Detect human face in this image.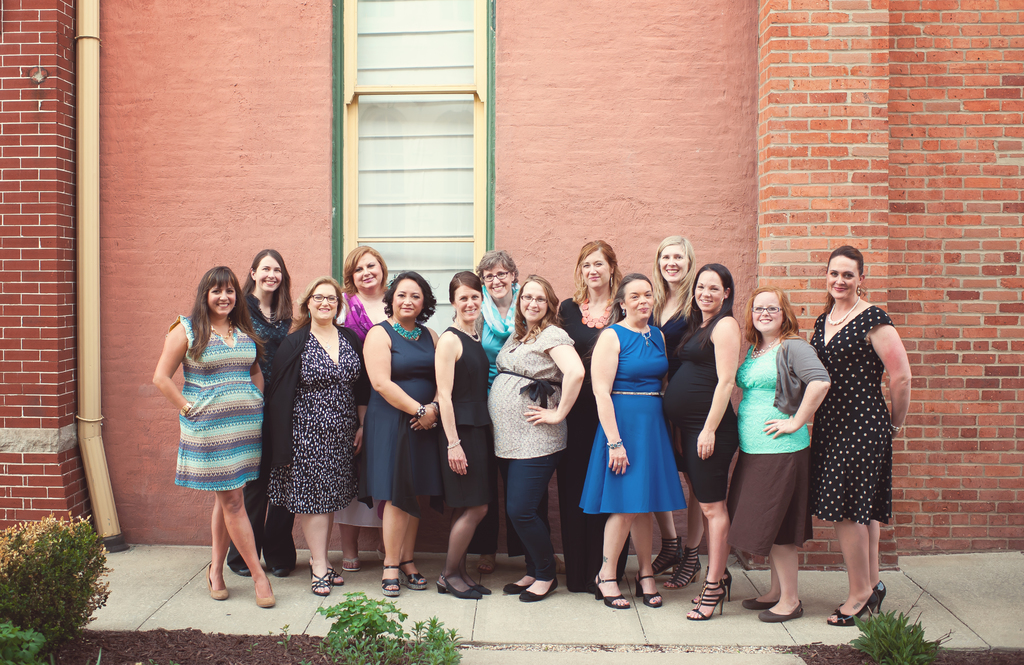
Detection: box=[751, 292, 783, 334].
